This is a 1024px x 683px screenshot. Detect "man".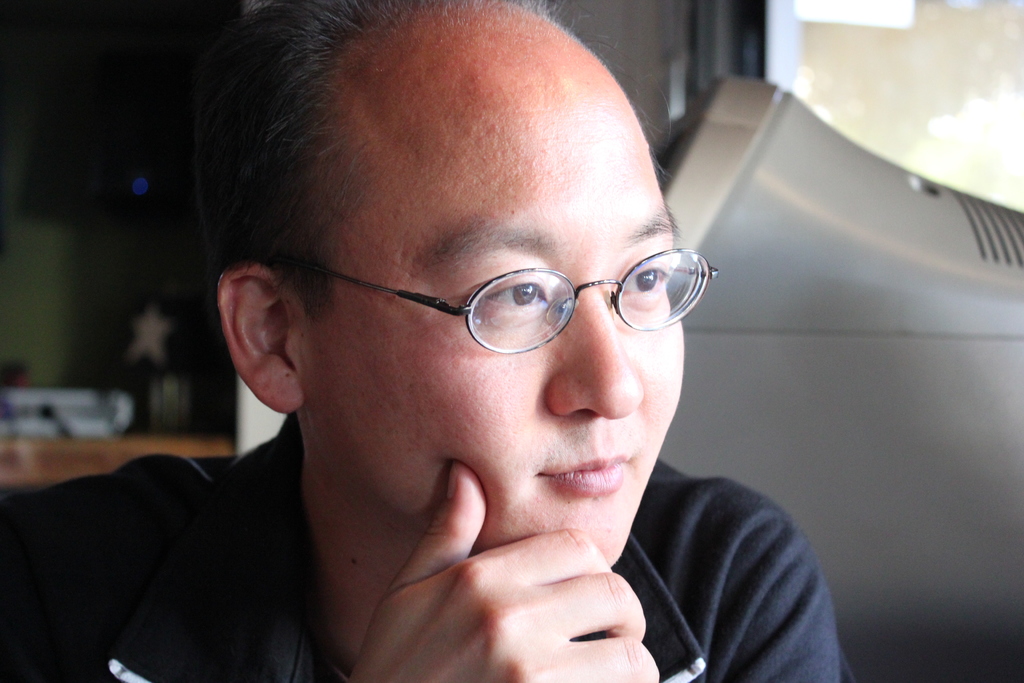
90, 22, 864, 675.
